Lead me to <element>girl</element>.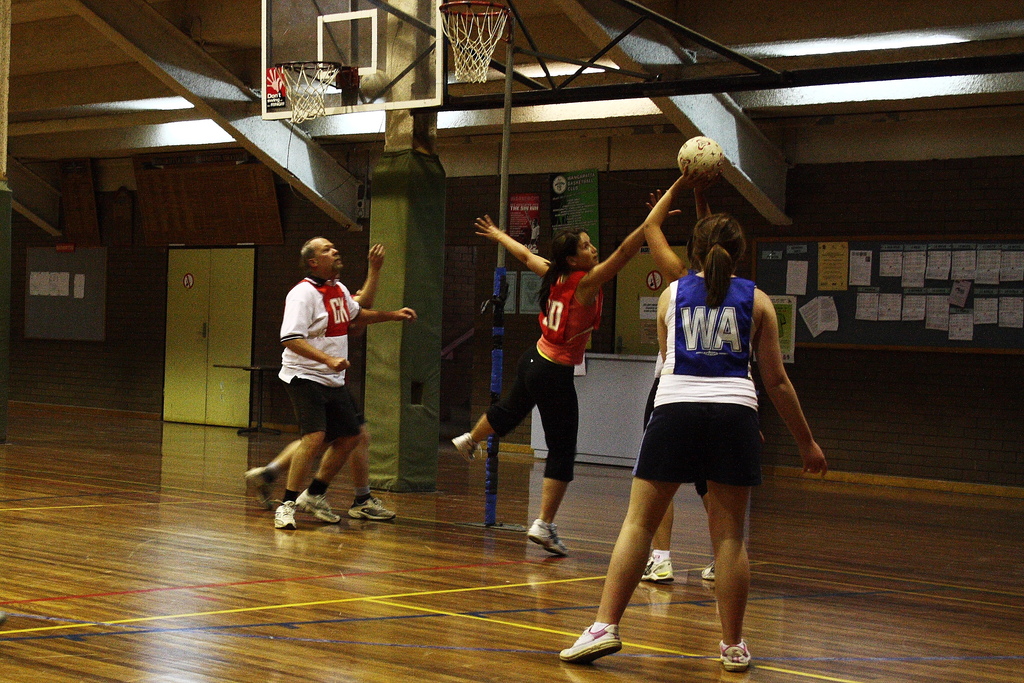
Lead to [447, 162, 690, 551].
